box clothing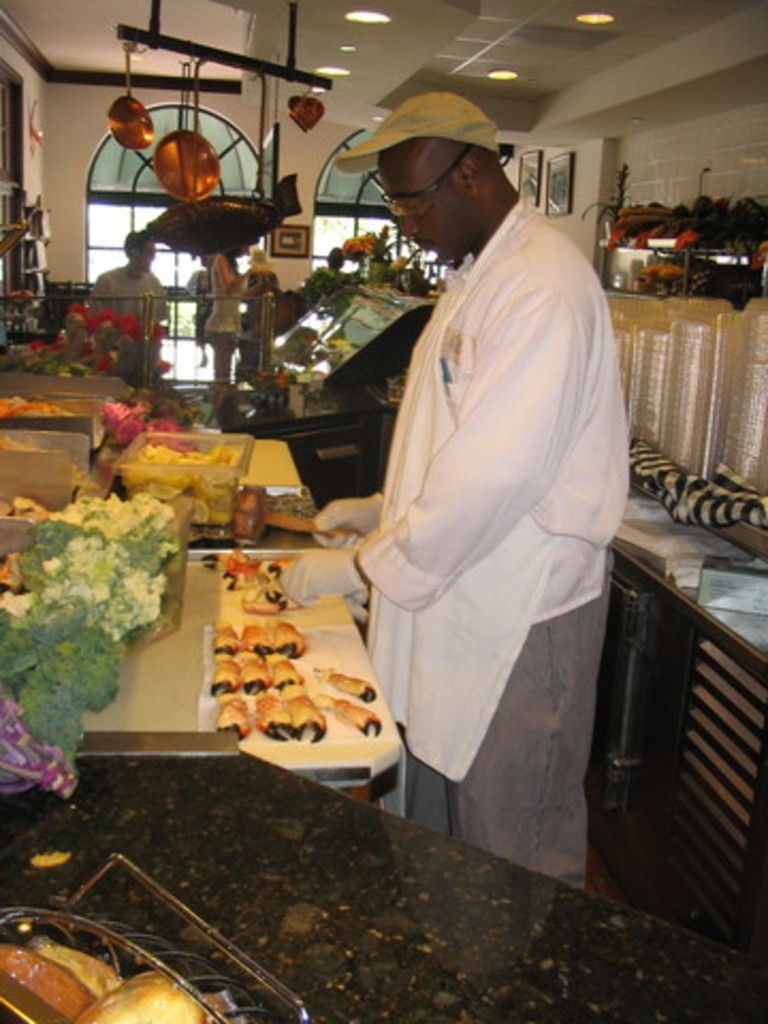
detection(256, 265, 271, 311)
